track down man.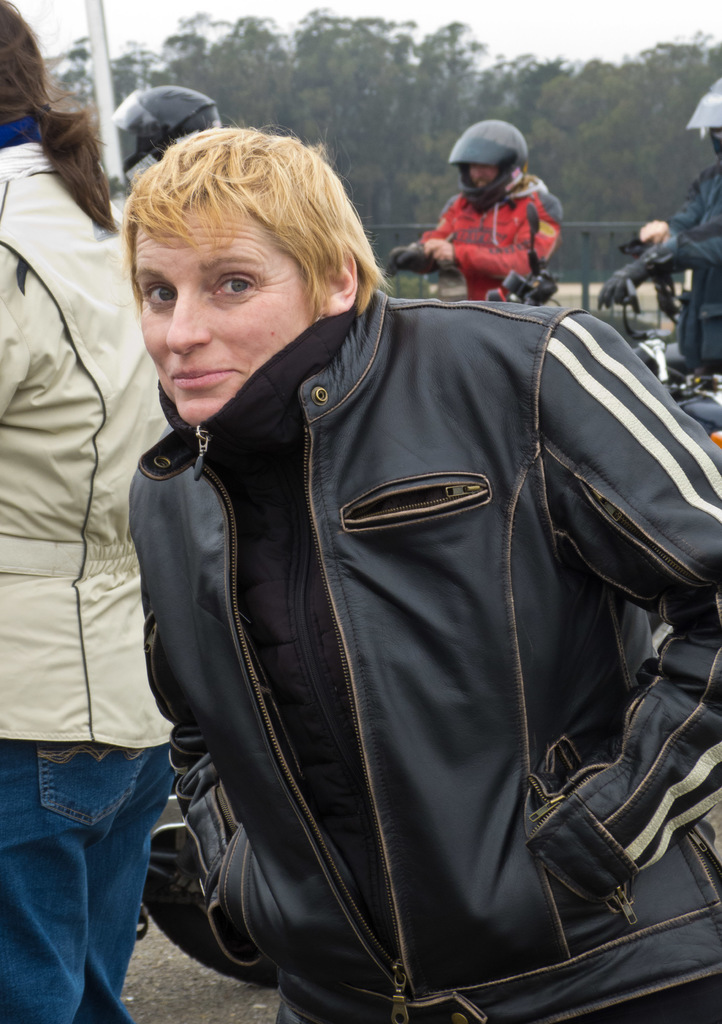
Tracked to select_region(84, 122, 696, 1023).
